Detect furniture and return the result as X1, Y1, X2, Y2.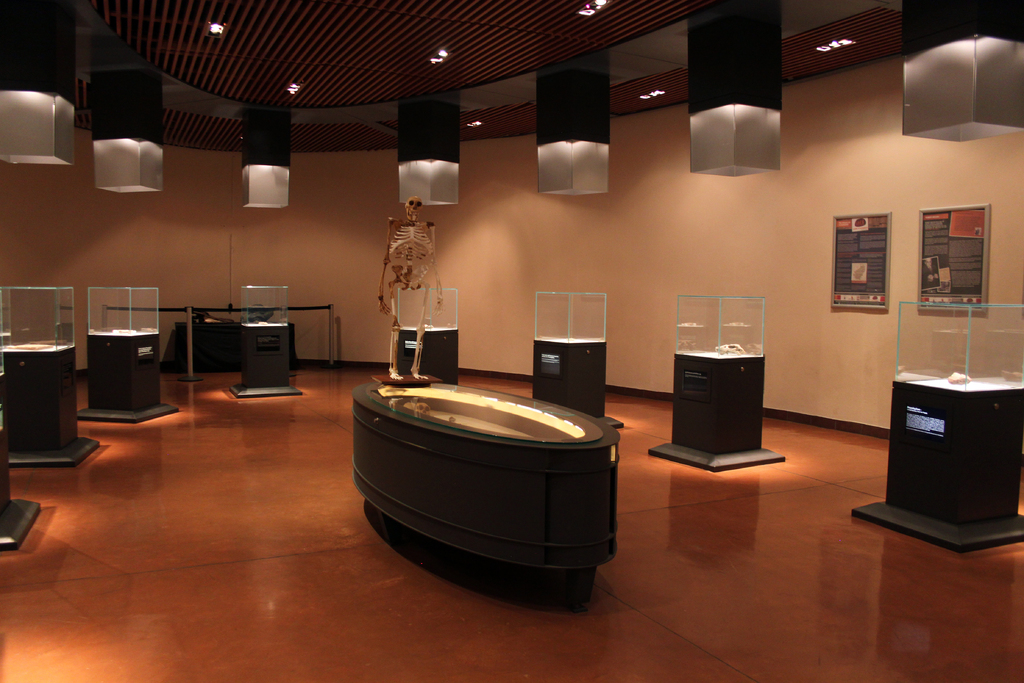
396, 332, 459, 383.
